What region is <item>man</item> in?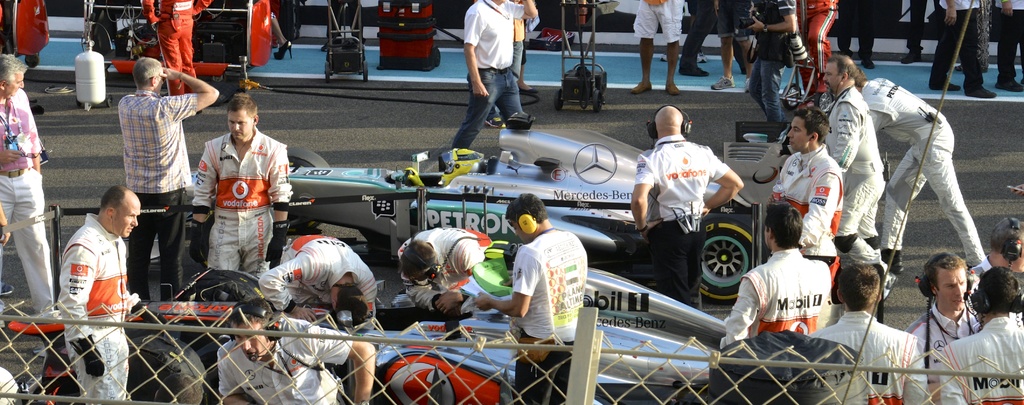
<bbox>475, 195, 589, 404</bbox>.
